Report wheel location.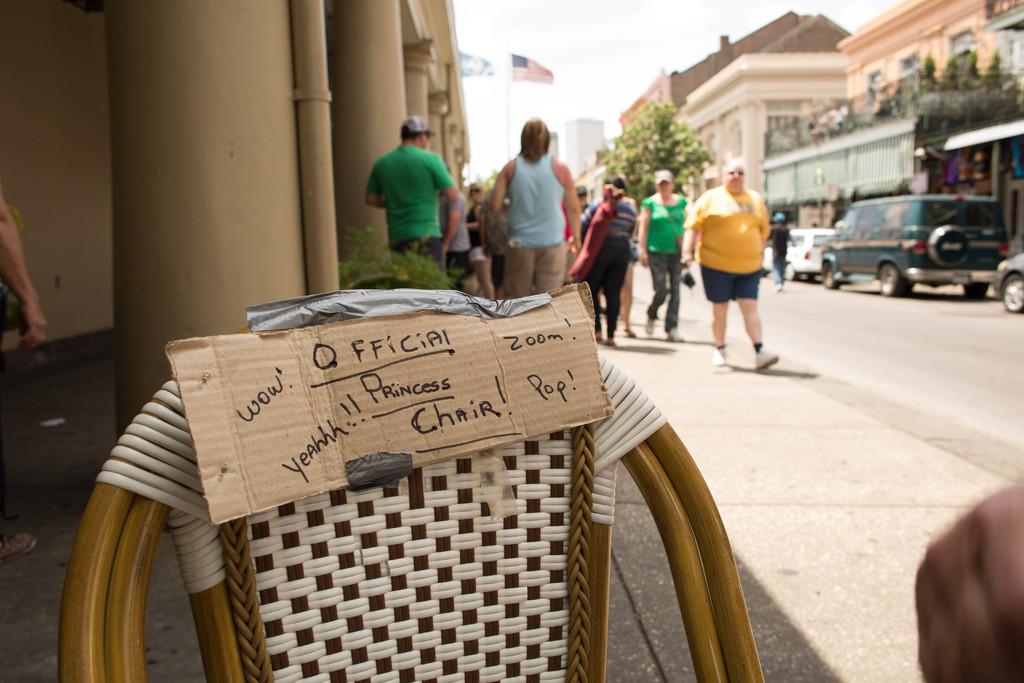
Report: bbox(881, 263, 914, 293).
